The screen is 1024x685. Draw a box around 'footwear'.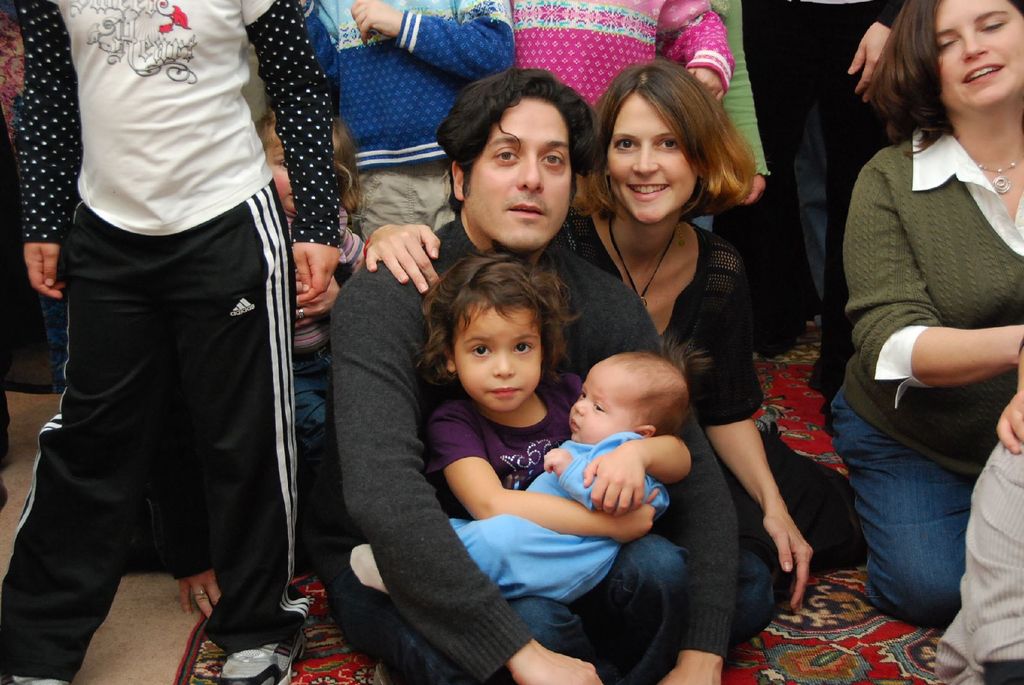
9:667:59:684.
